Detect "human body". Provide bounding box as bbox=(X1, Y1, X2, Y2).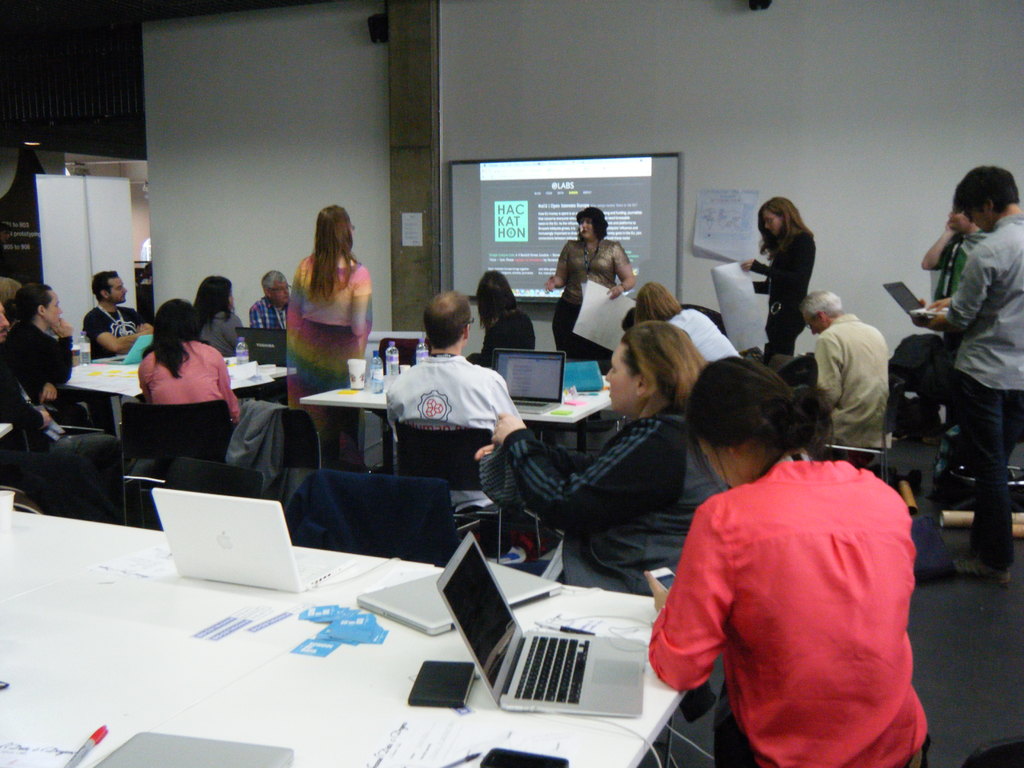
bbox=(638, 356, 934, 767).
